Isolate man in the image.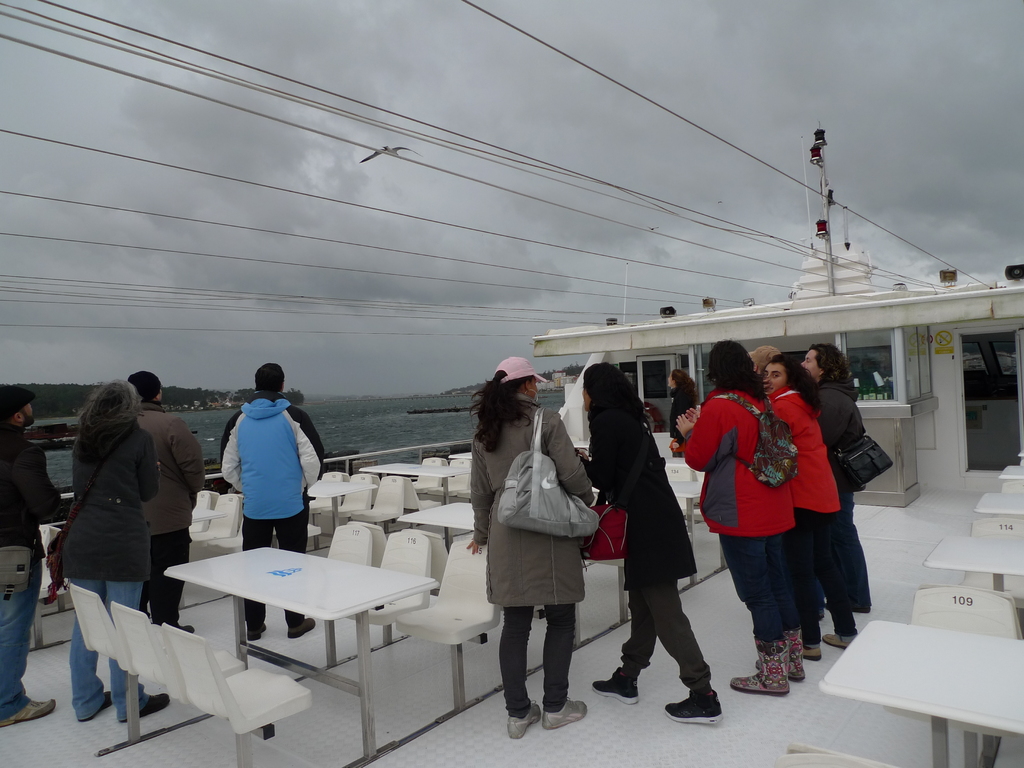
Isolated region: bbox(218, 363, 324, 637).
